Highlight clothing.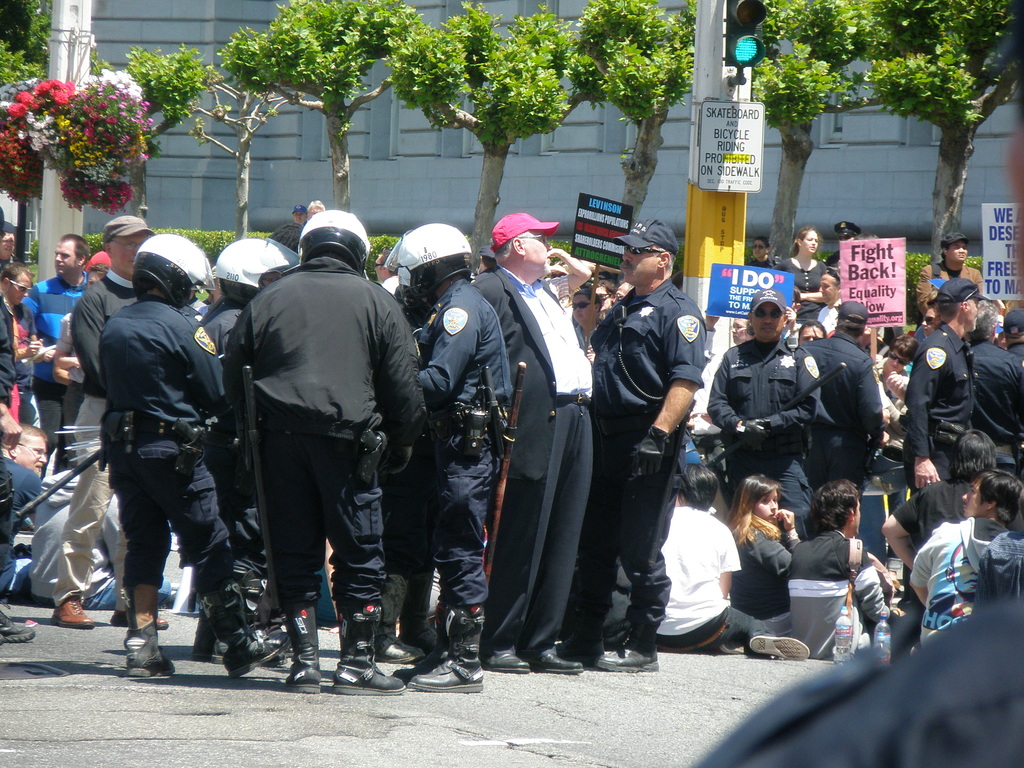
Highlighted region: <region>810, 339, 885, 482</region>.
